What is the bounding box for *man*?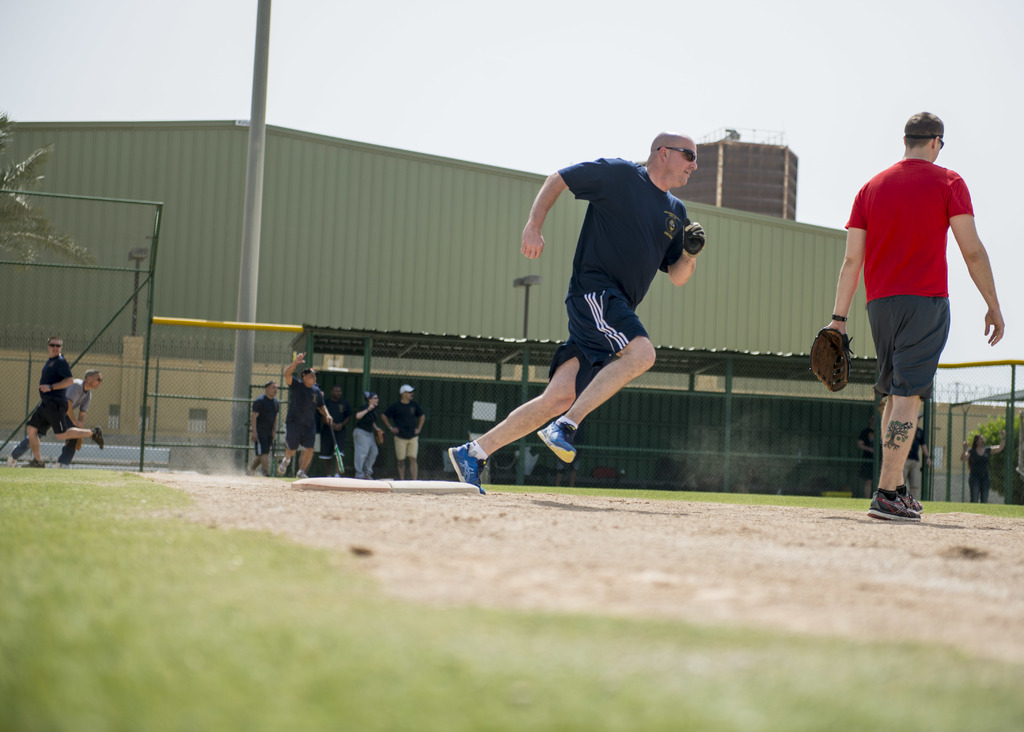
<region>449, 133, 712, 496</region>.
